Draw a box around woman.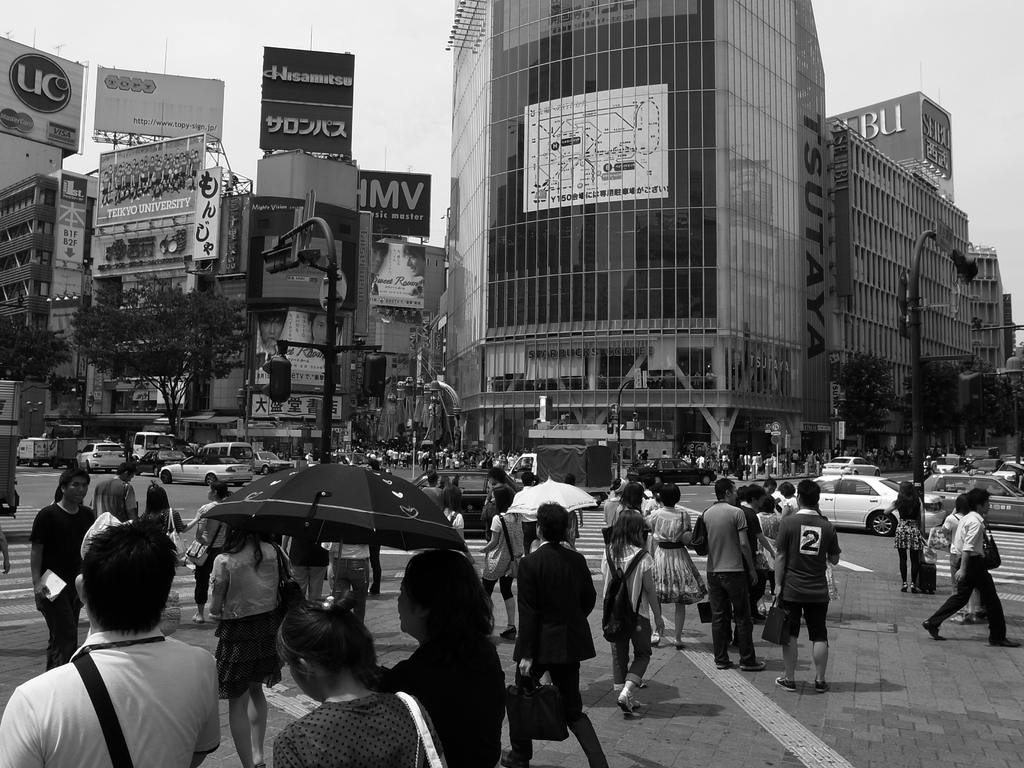
bbox(643, 483, 706, 649).
